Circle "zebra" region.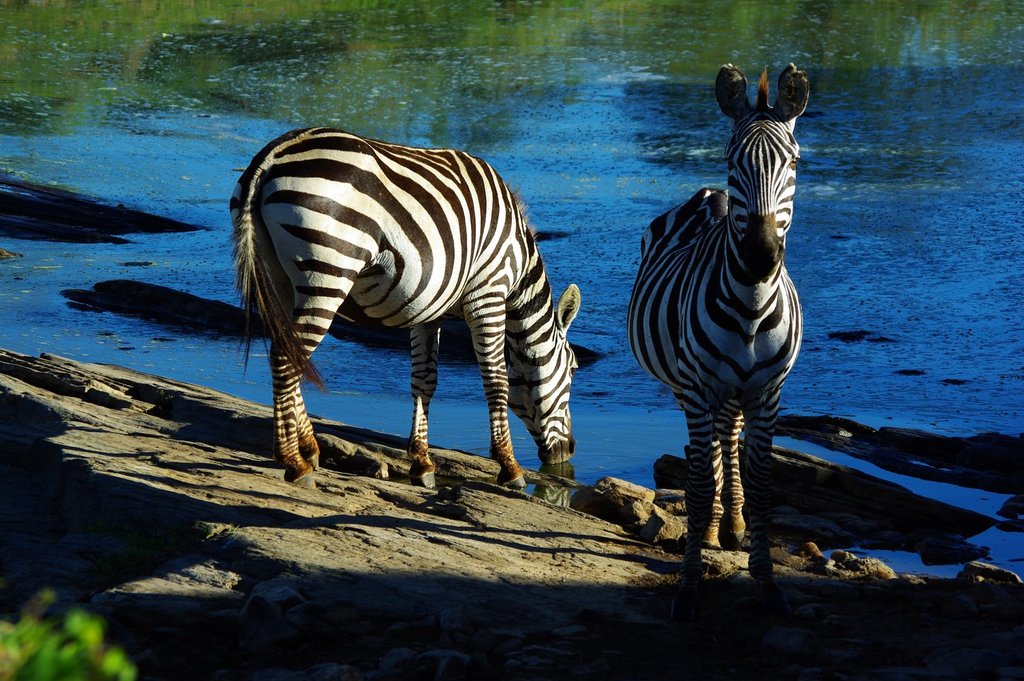
Region: 624:62:811:581.
